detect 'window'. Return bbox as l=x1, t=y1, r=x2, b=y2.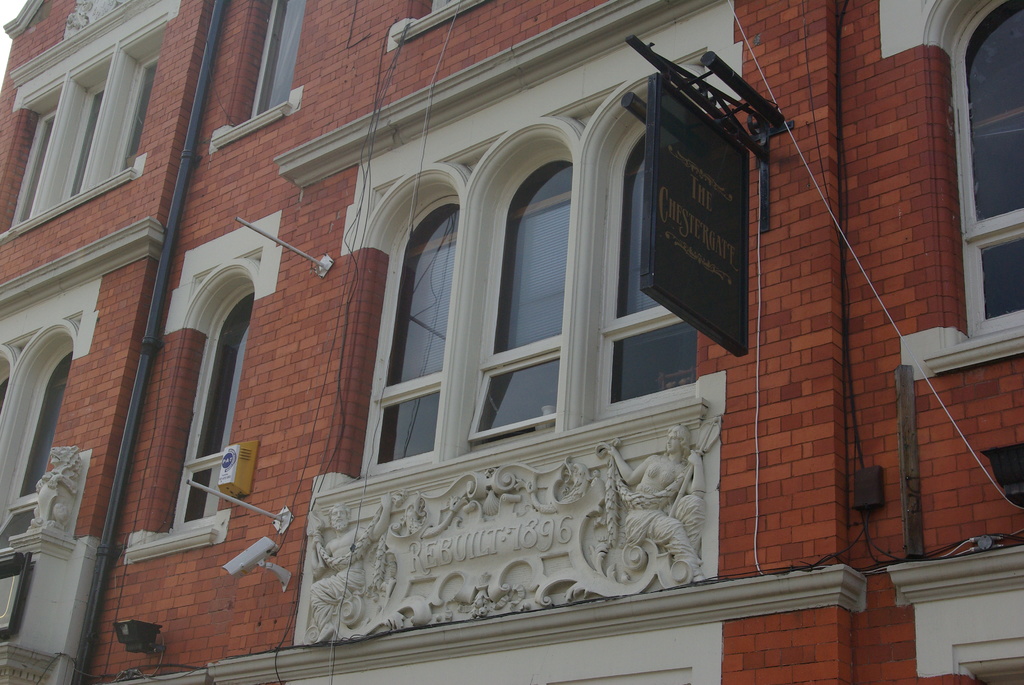
l=61, t=77, r=108, b=198.
